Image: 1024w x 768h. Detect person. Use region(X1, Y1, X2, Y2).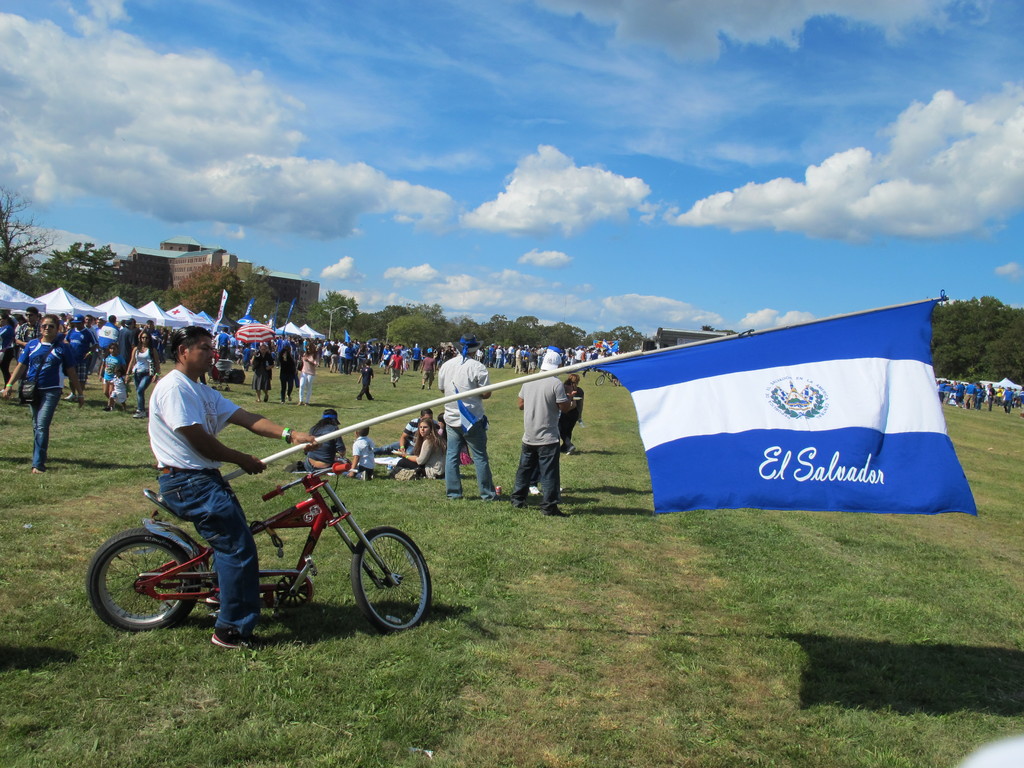
region(302, 409, 339, 484).
